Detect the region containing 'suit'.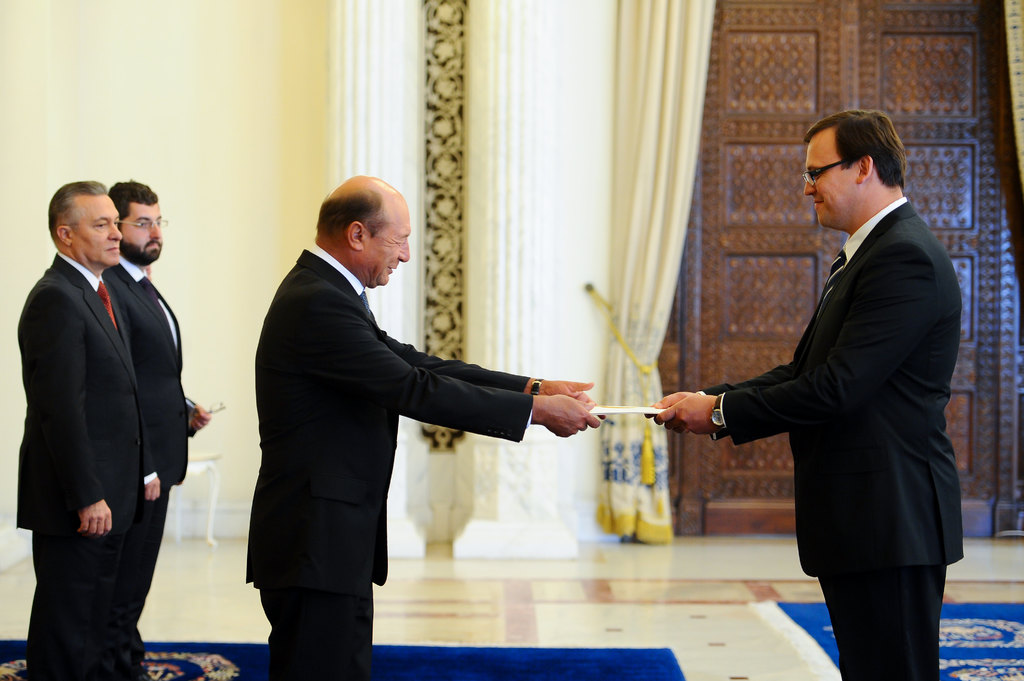
bbox(692, 195, 963, 680).
